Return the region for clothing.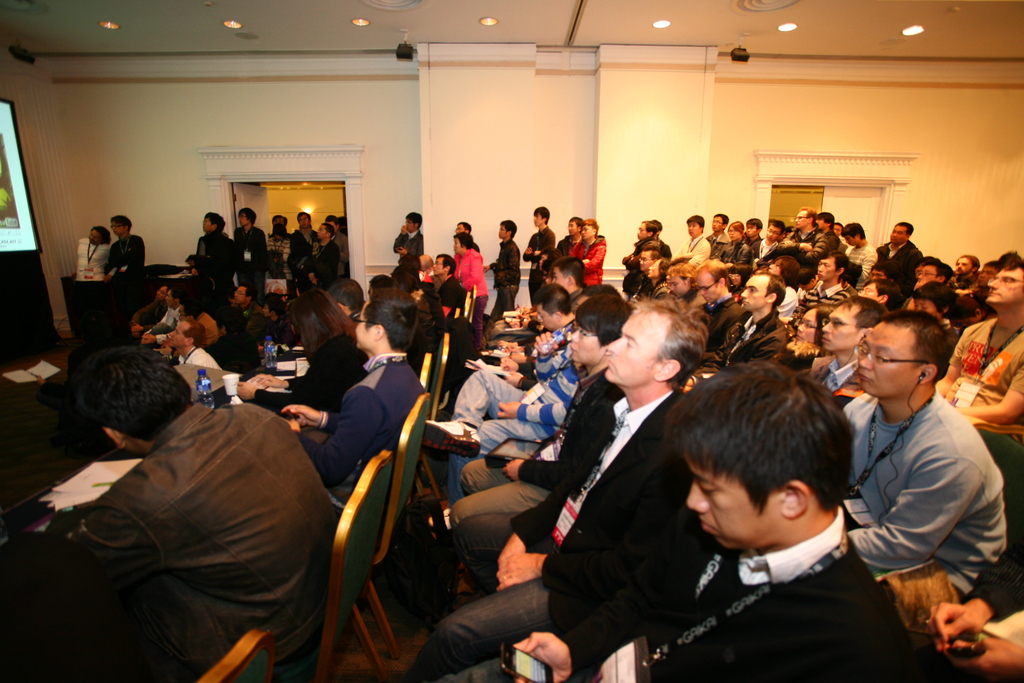
box(845, 350, 1016, 636).
